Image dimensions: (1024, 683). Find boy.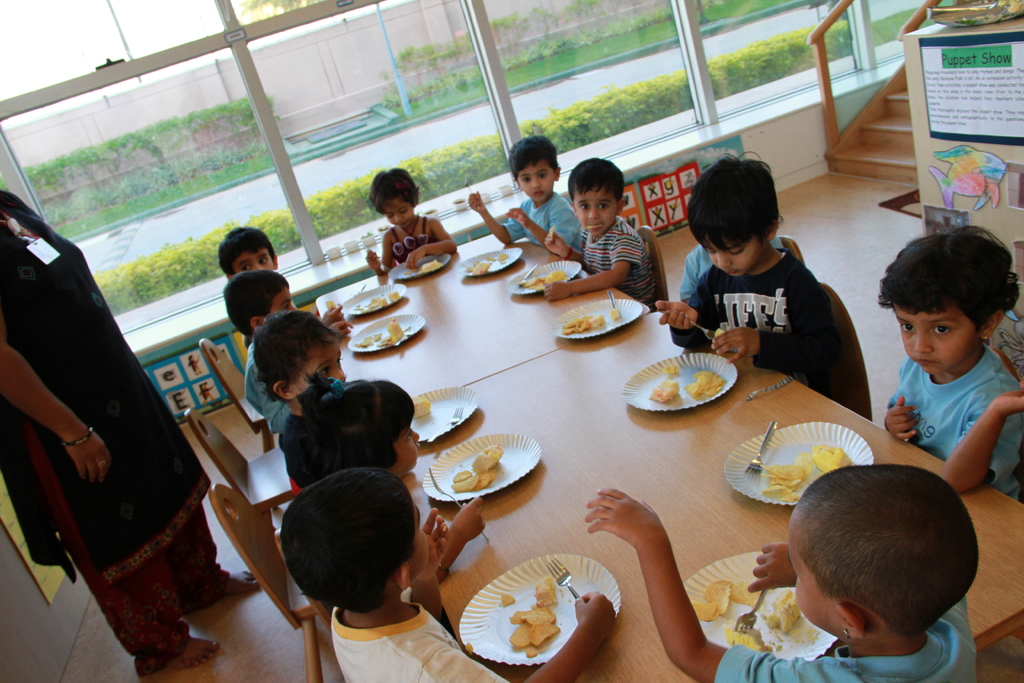
region(658, 149, 834, 391).
